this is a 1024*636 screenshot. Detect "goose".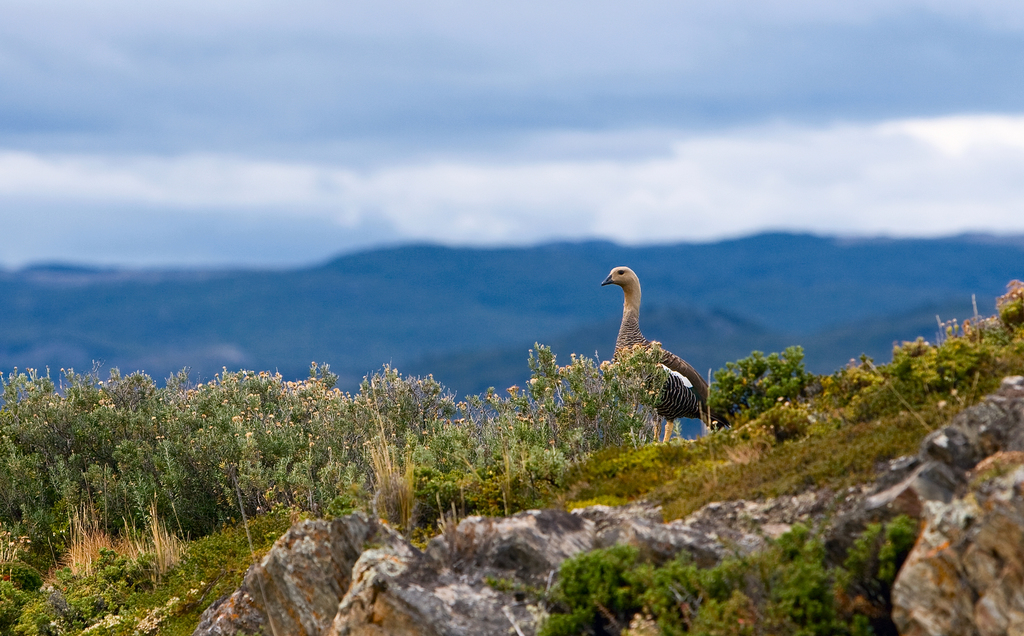
detection(602, 270, 719, 443).
